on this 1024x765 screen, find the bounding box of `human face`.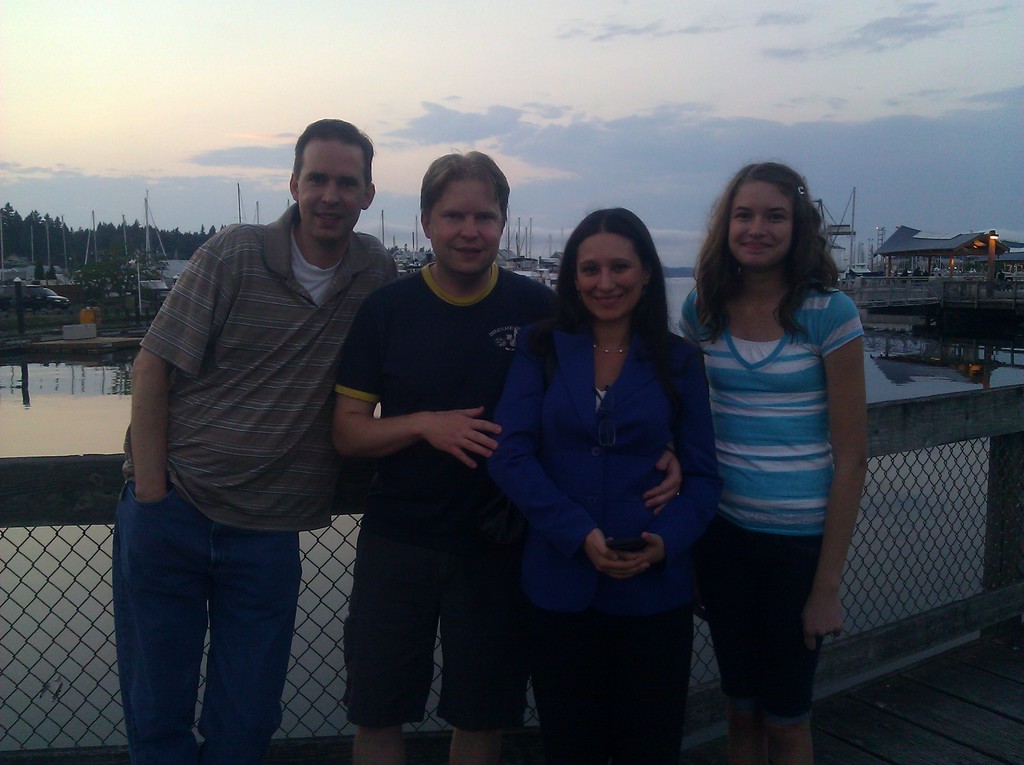
Bounding box: locate(573, 225, 645, 326).
